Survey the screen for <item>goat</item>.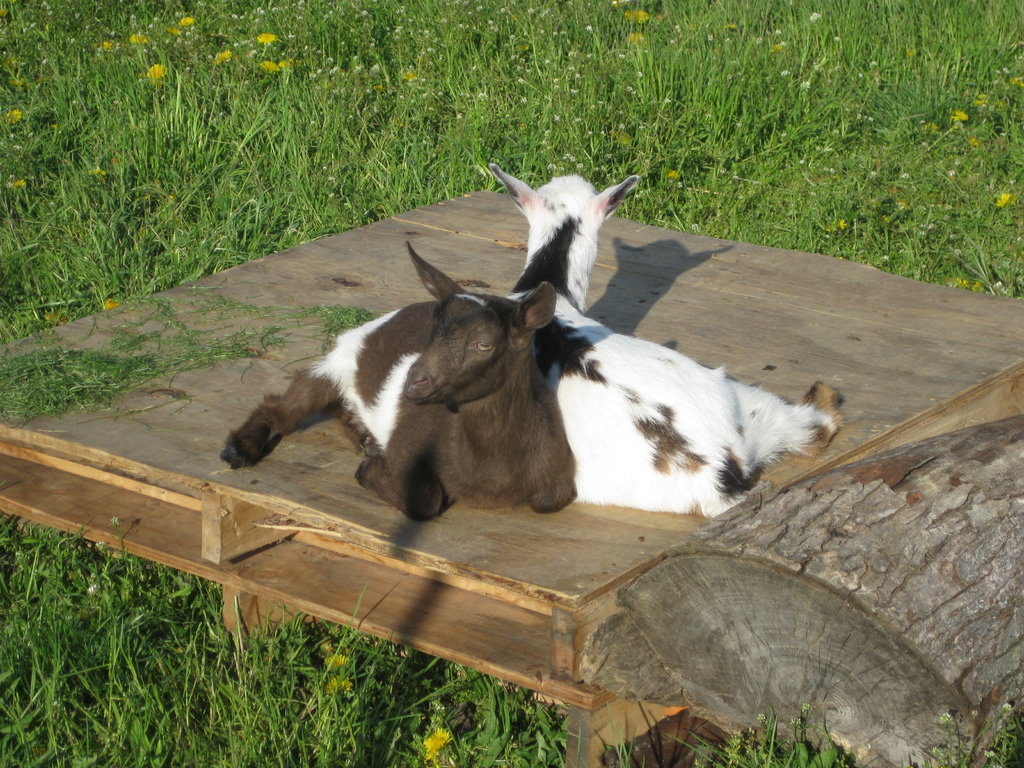
Survey found: box(220, 241, 577, 522).
